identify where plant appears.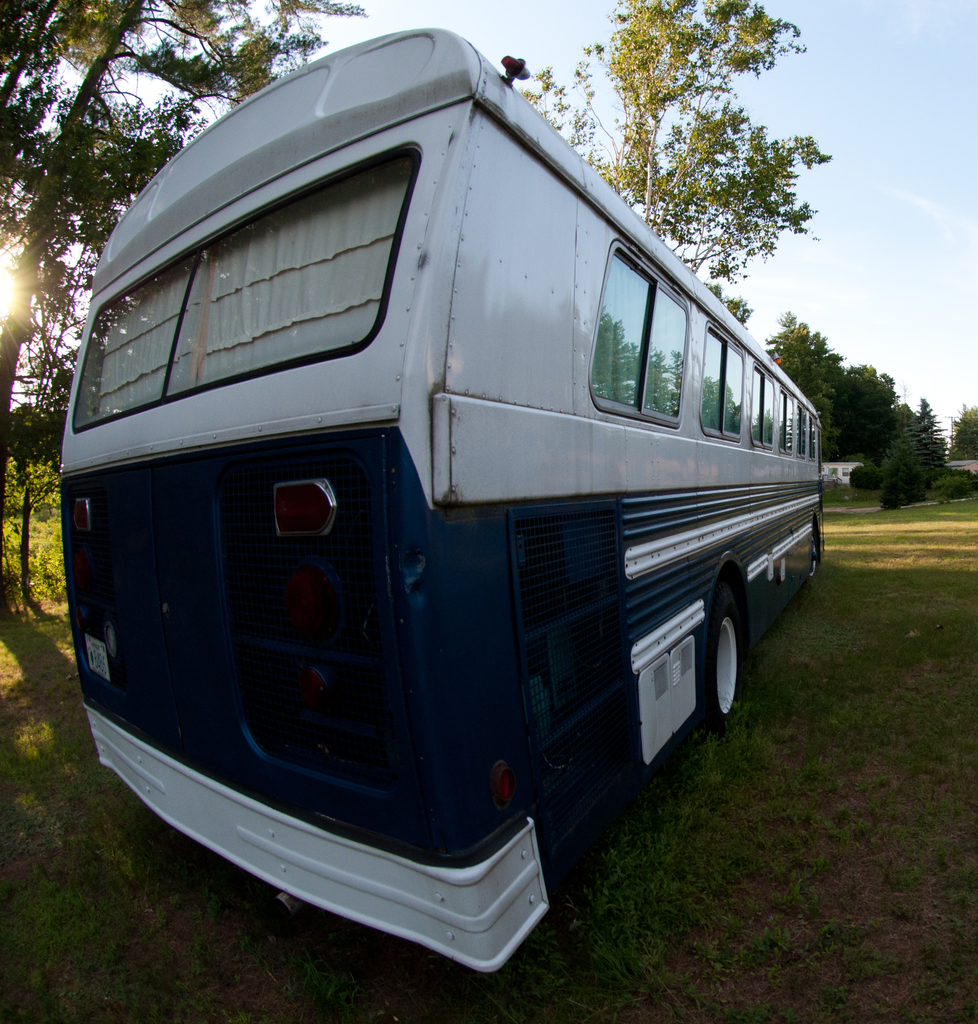
Appears at (x1=847, y1=461, x2=876, y2=498).
